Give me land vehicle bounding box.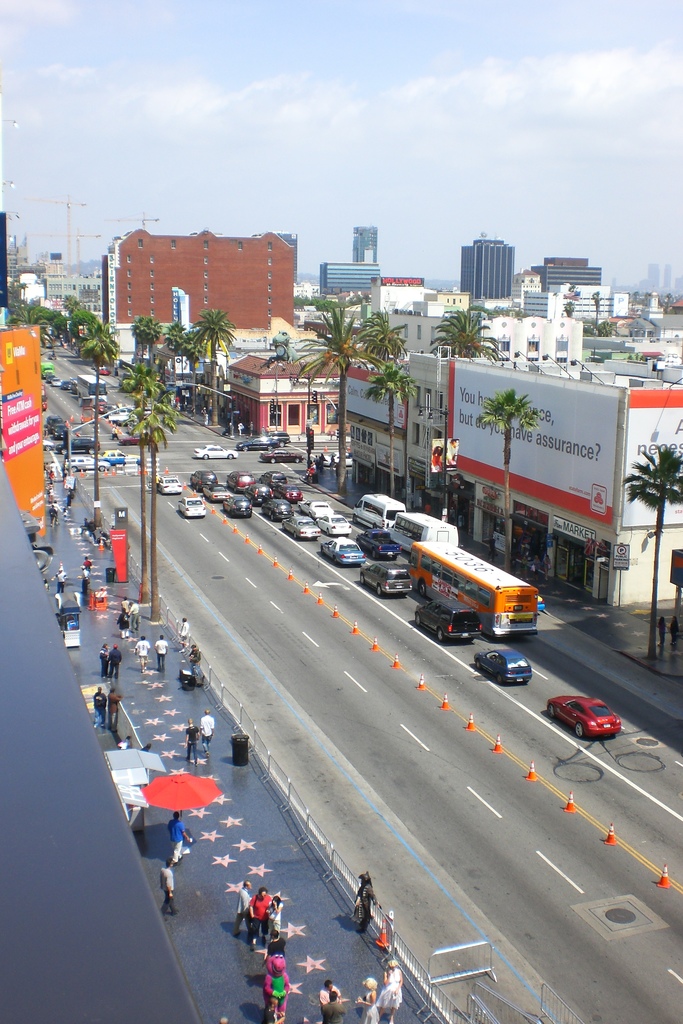
x1=270 y1=475 x2=284 y2=482.
